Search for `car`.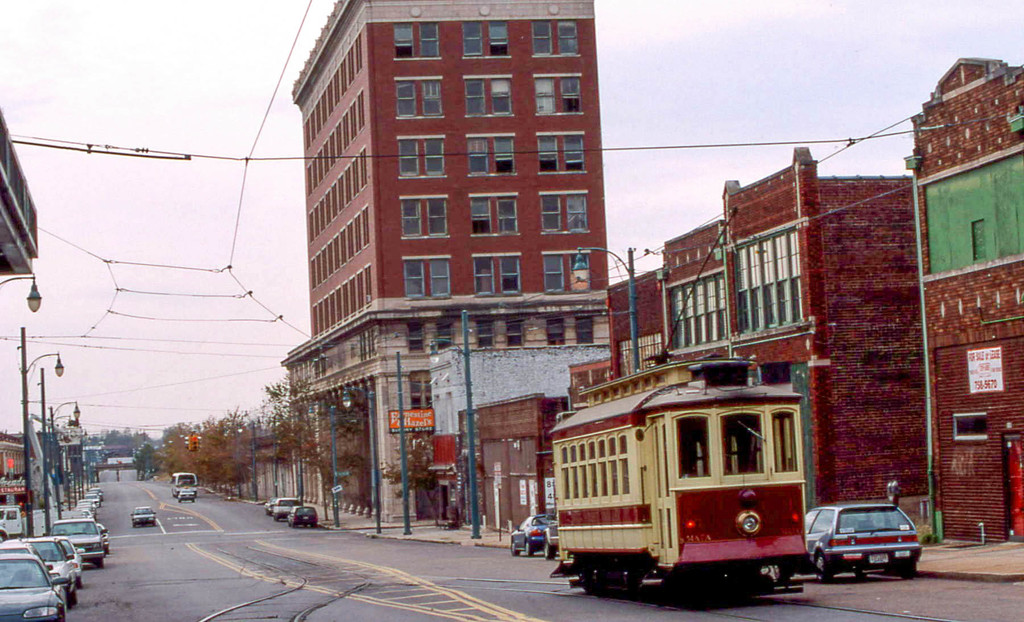
Found at <box>15,537,74,602</box>.
